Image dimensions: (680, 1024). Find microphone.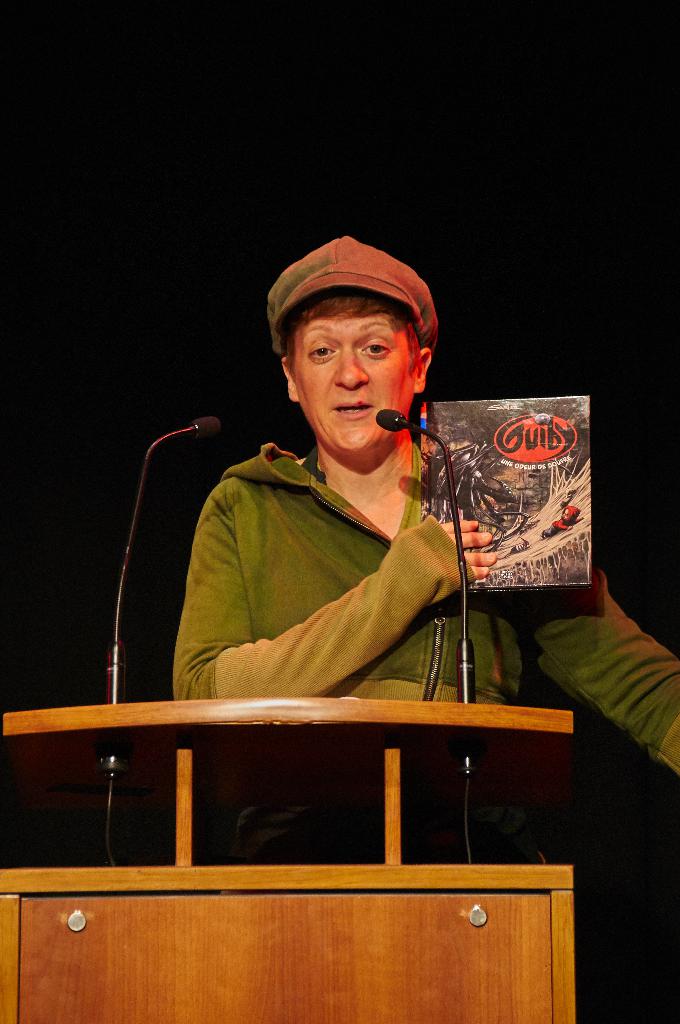
[371, 406, 413, 433].
